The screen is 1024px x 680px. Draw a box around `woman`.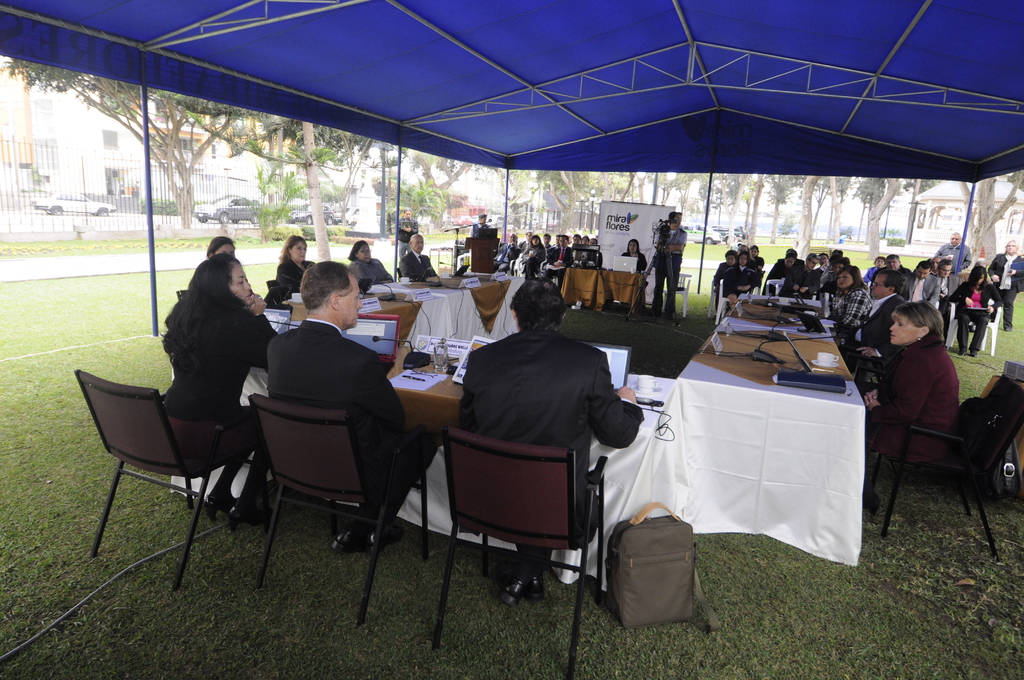
x1=346 y1=239 x2=395 y2=285.
